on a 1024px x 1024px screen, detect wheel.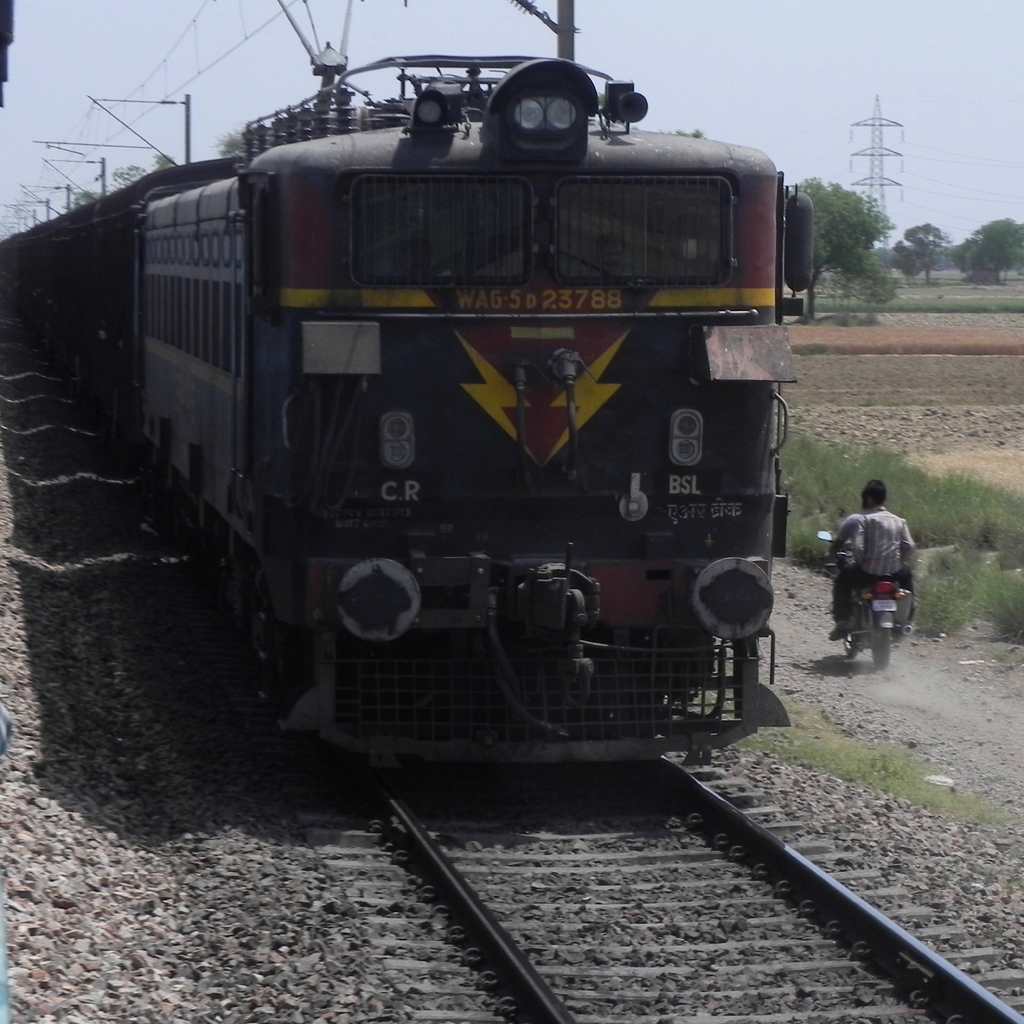
[x1=244, y1=619, x2=298, y2=739].
